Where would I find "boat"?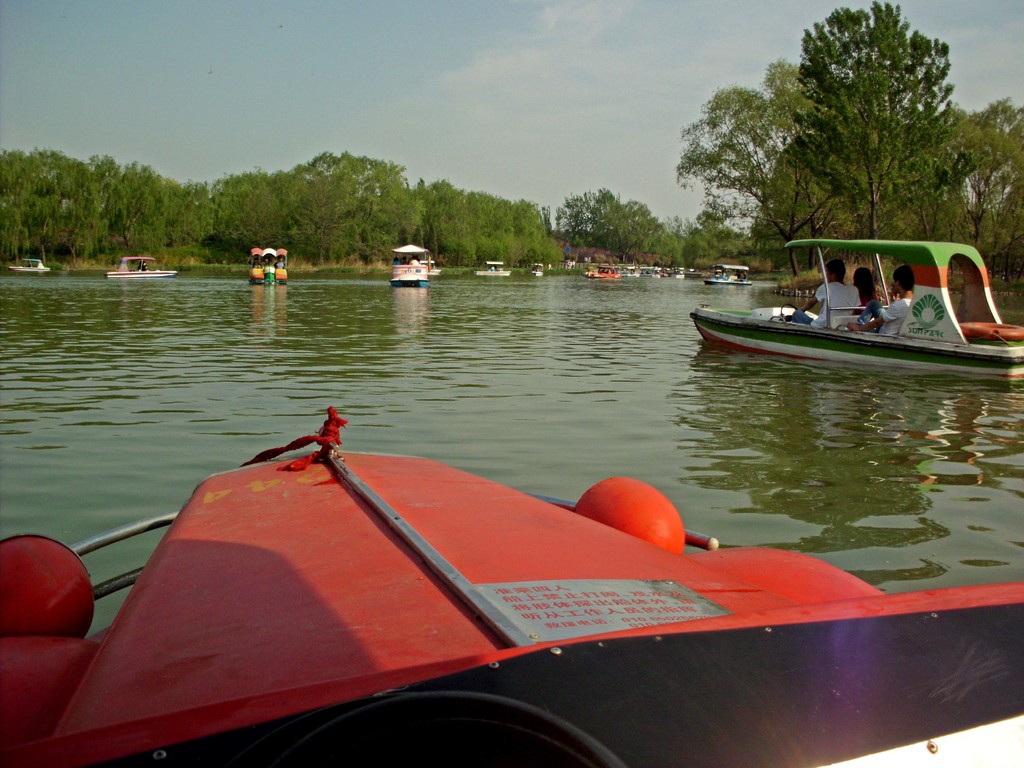
At (3,256,56,276).
